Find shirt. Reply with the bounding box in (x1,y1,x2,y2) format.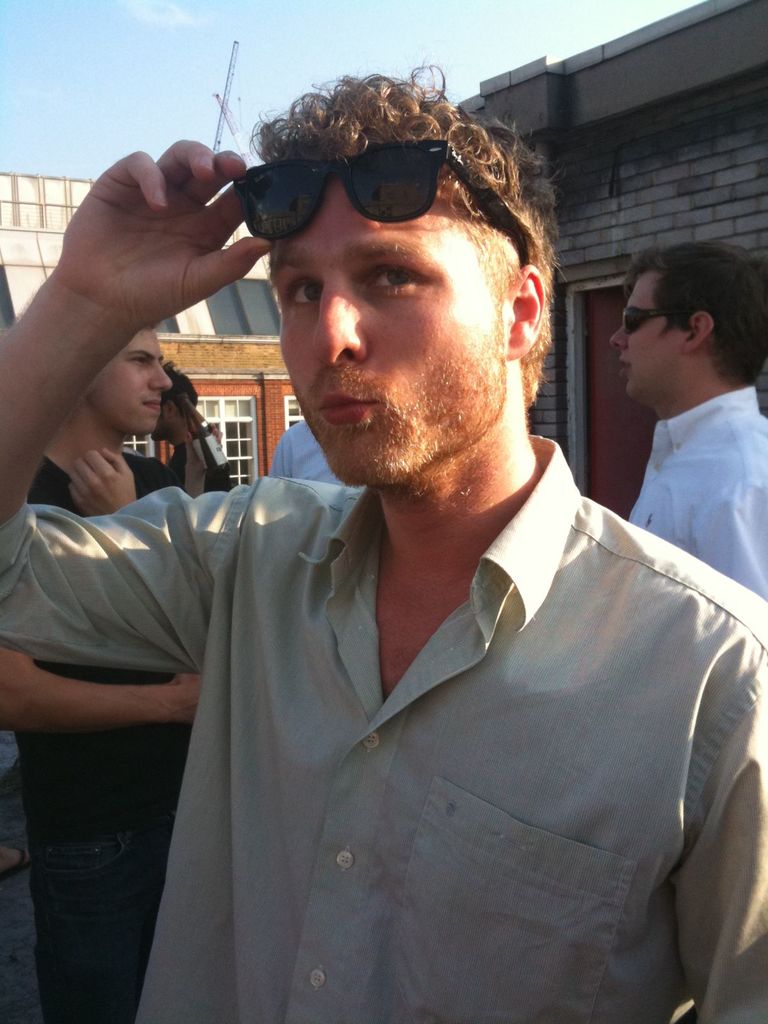
(264,409,365,479).
